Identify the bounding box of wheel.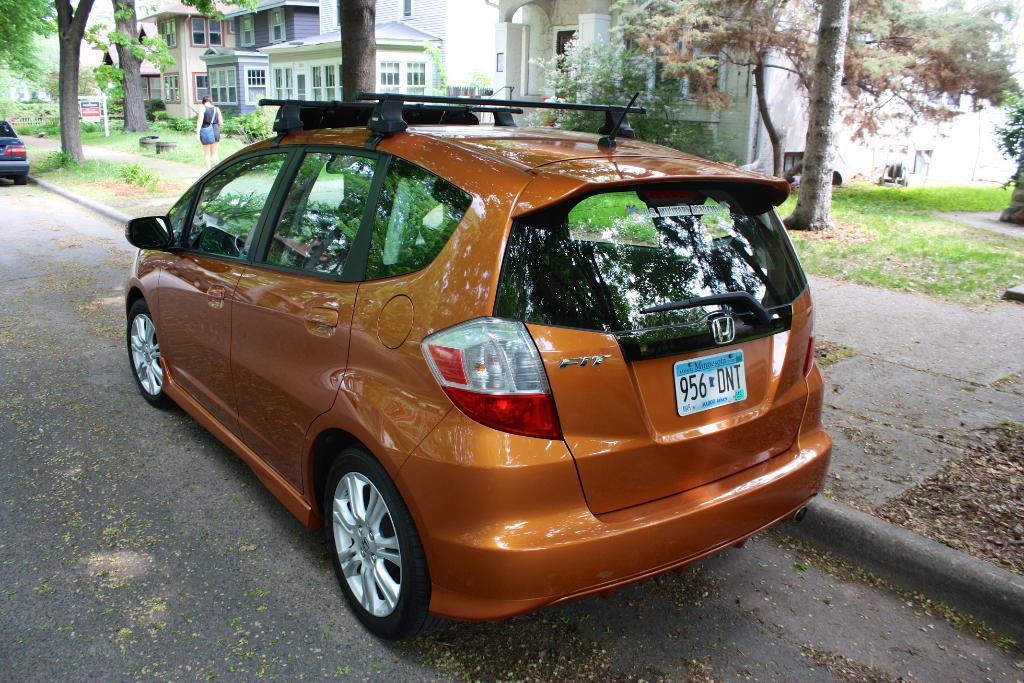
detection(321, 458, 426, 636).
